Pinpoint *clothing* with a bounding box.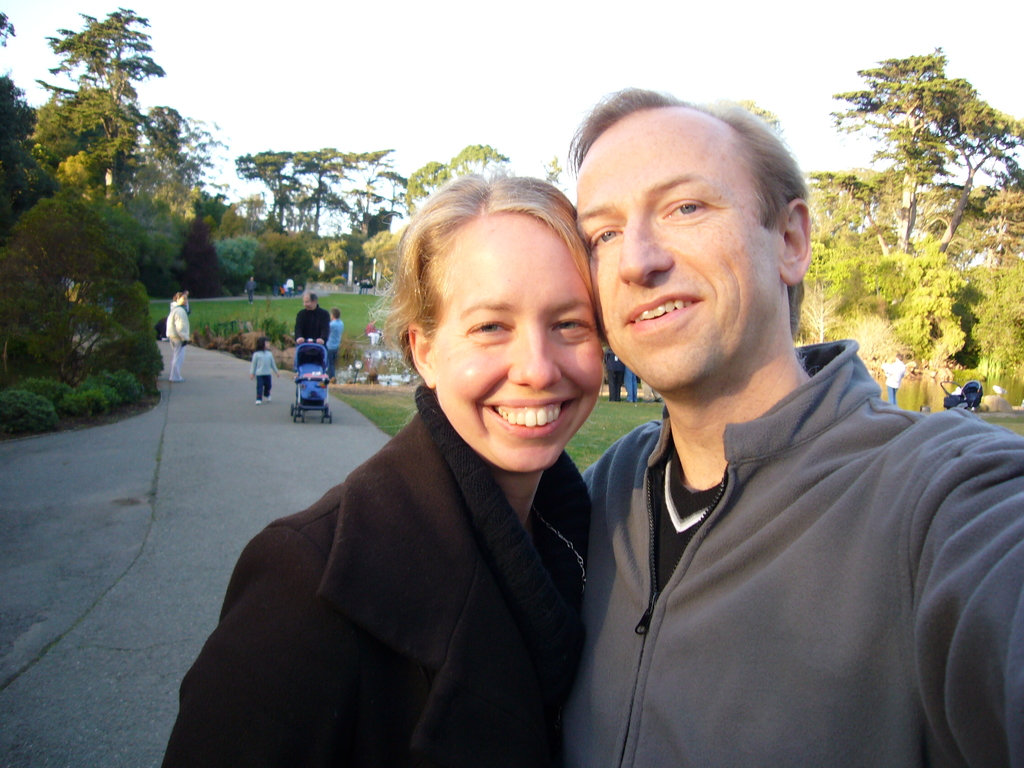
rect(279, 271, 303, 297).
